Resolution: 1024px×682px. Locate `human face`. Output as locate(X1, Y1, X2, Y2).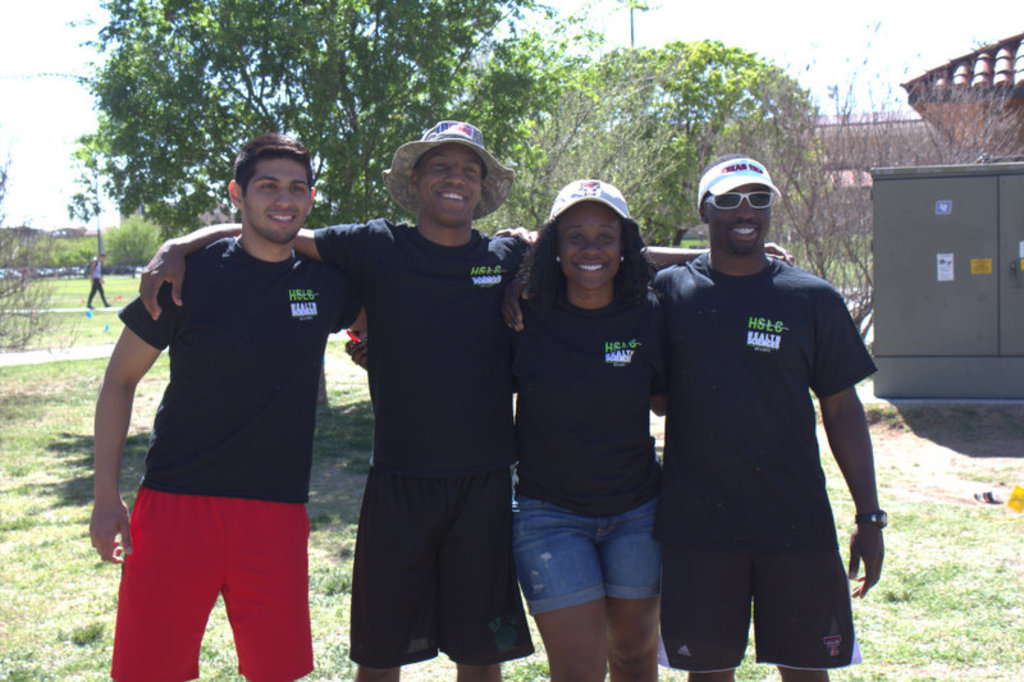
locate(242, 155, 311, 242).
